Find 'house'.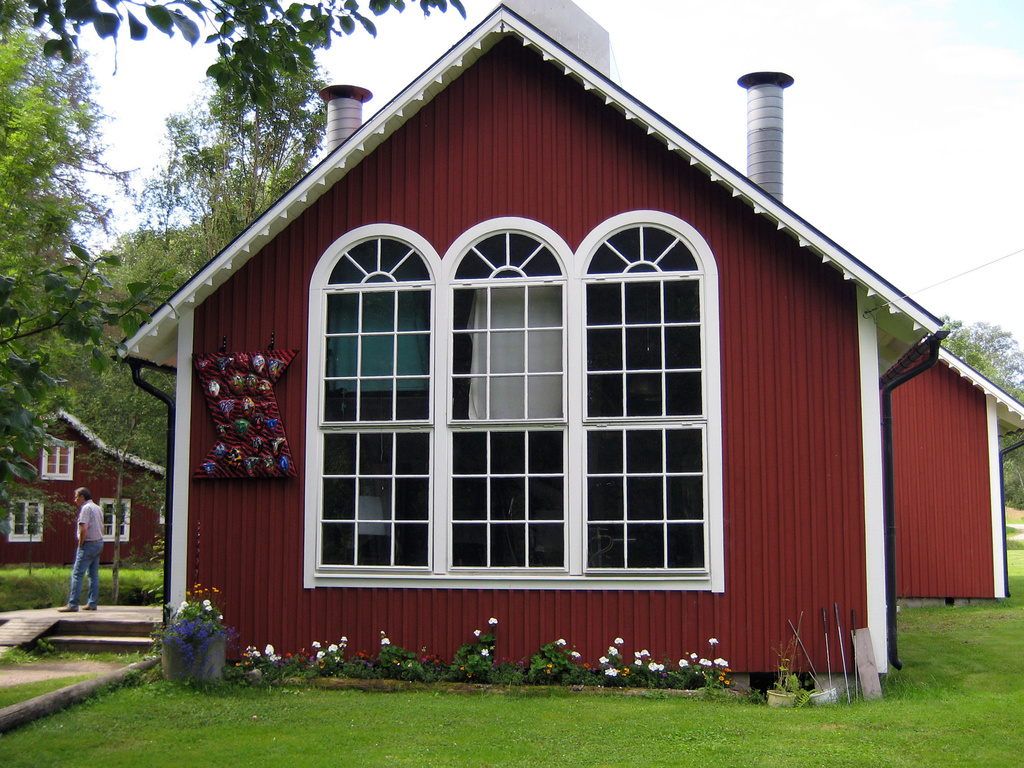
box(0, 405, 165, 561).
